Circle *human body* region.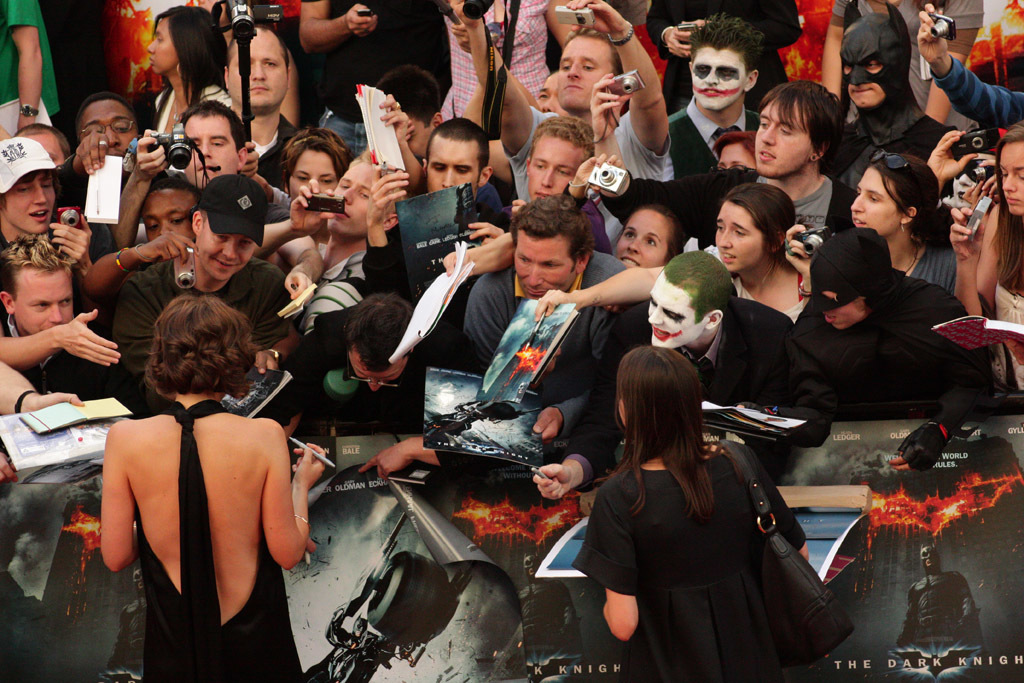
Region: <box>95,282,311,681</box>.
